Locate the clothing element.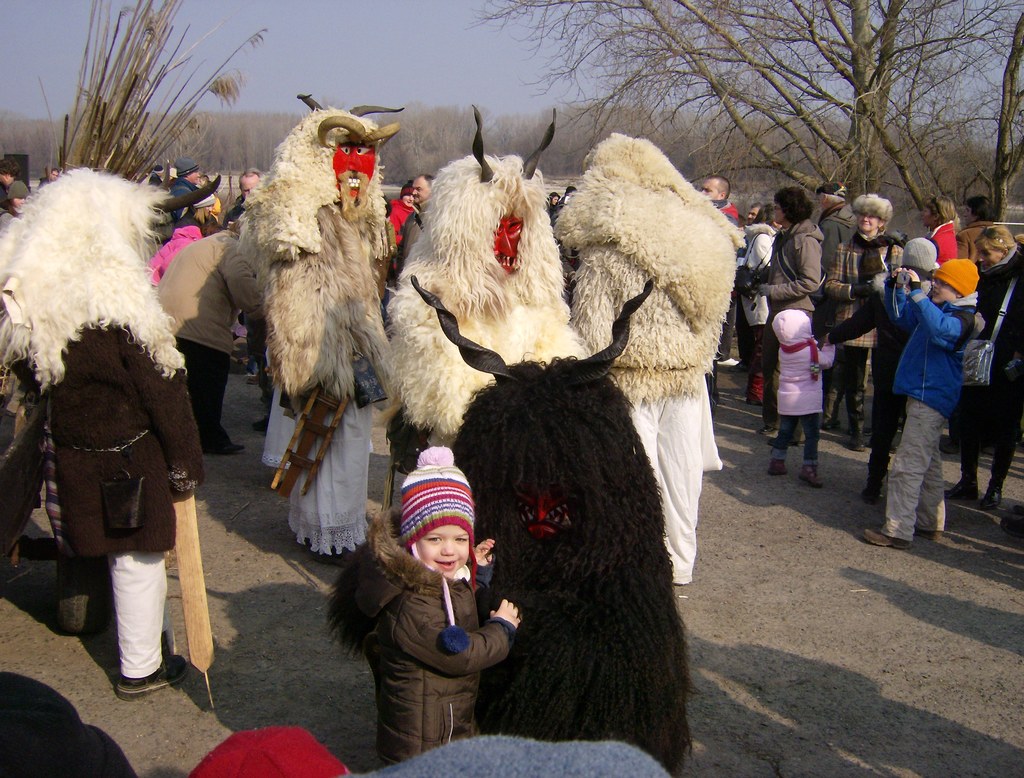
Element bbox: 828:229:904:420.
